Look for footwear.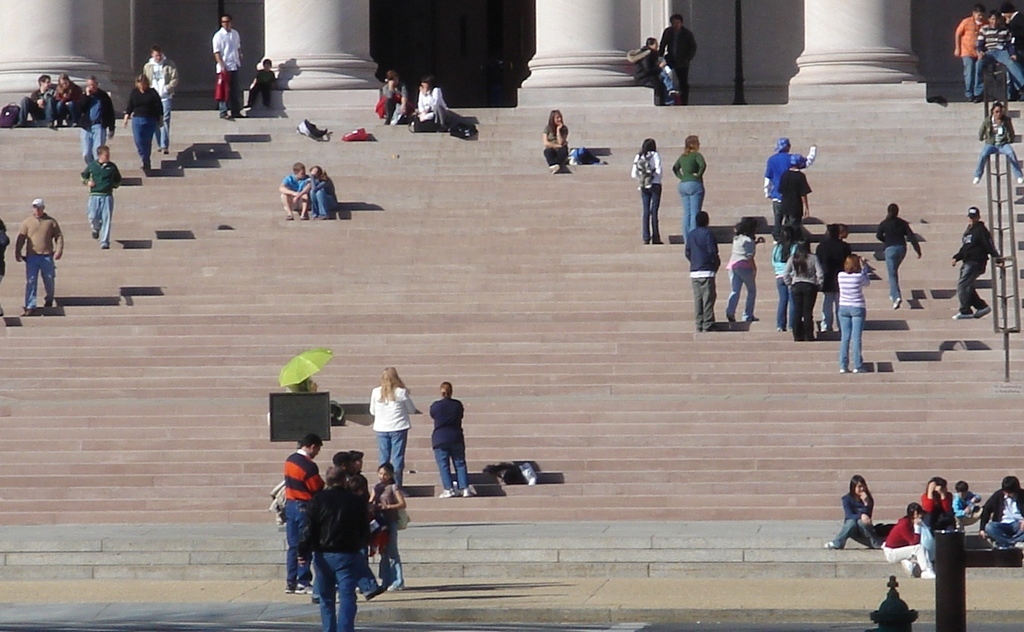
Found: [18,308,32,318].
